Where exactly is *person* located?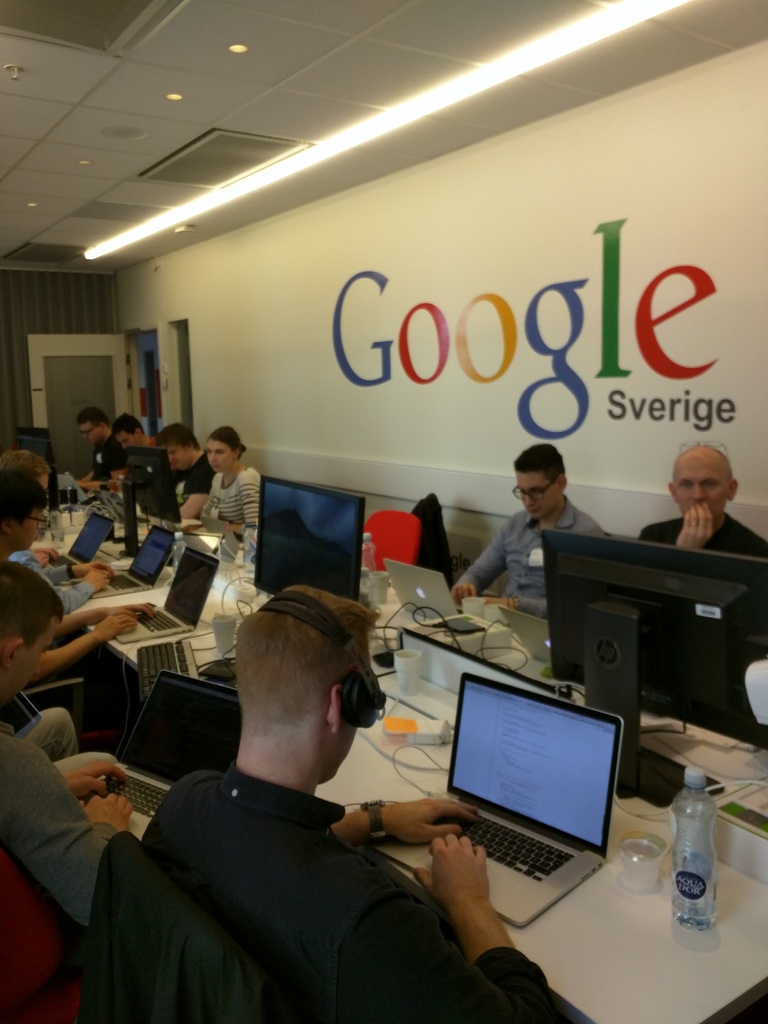
Its bounding box is 72, 404, 122, 488.
